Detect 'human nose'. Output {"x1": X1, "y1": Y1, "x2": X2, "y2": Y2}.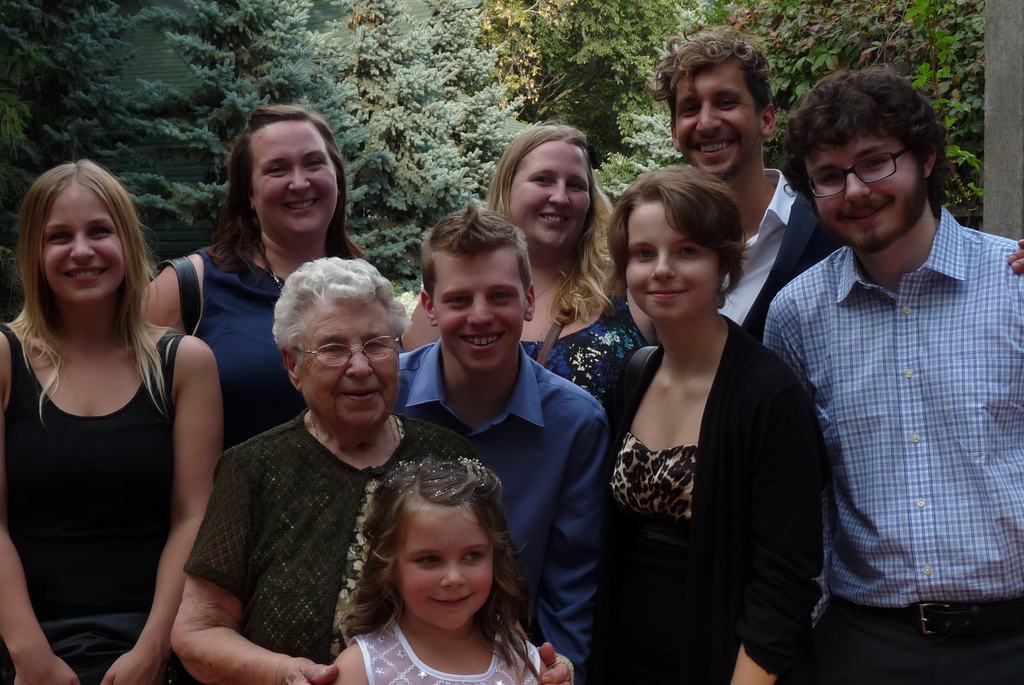
{"x1": 650, "y1": 250, "x2": 676, "y2": 282}.
